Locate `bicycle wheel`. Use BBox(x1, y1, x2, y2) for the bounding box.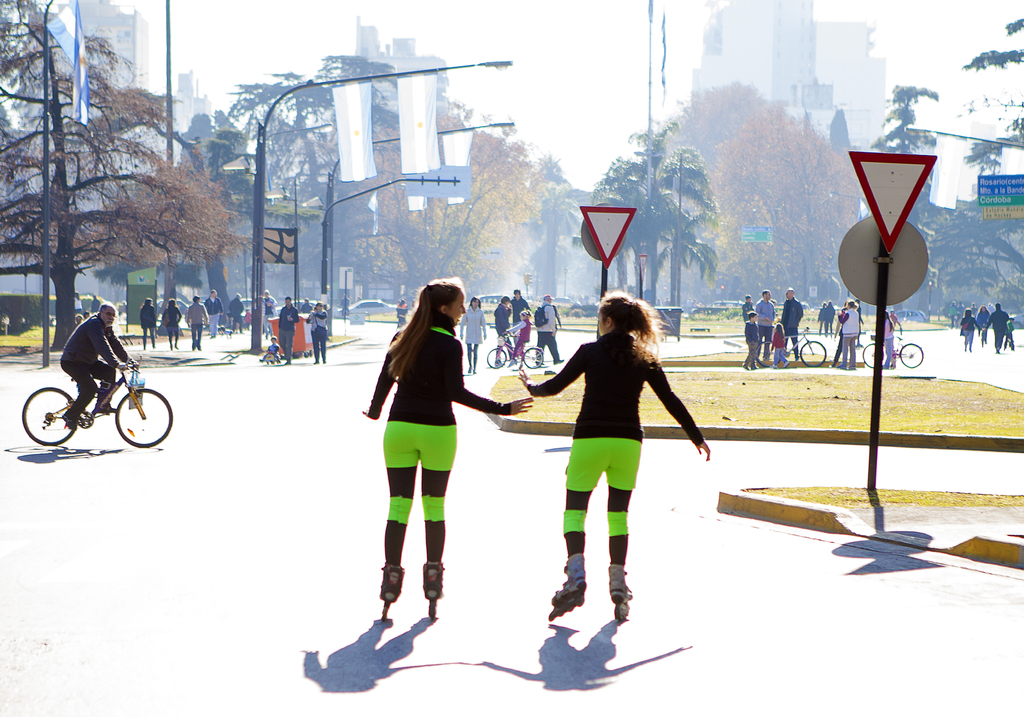
BBox(755, 338, 775, 369).
